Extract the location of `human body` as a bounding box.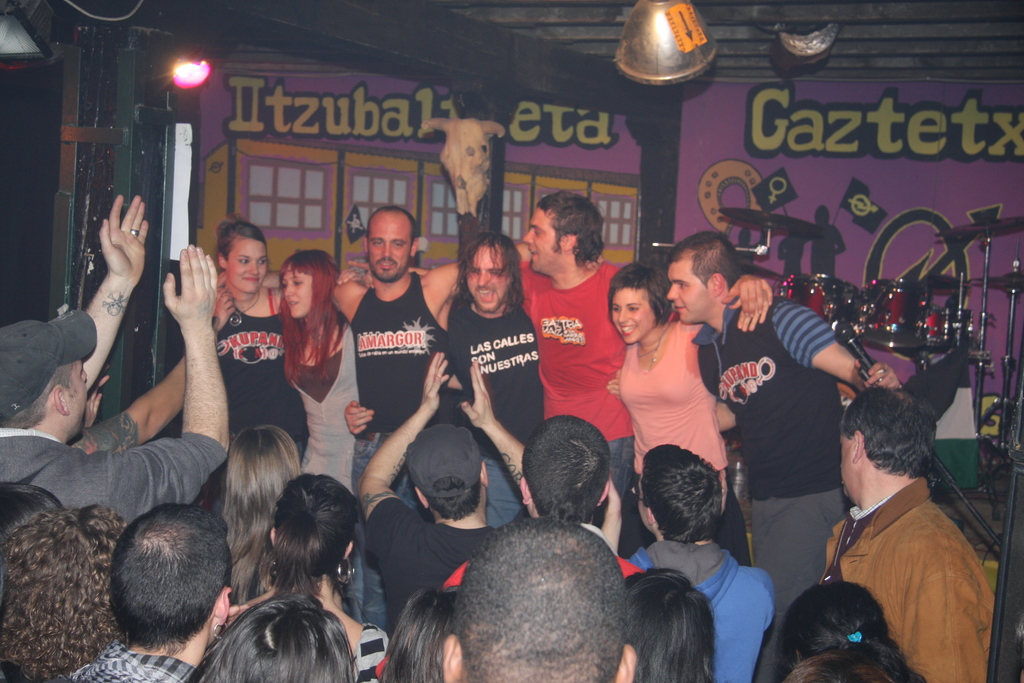
287,251,366,501.
